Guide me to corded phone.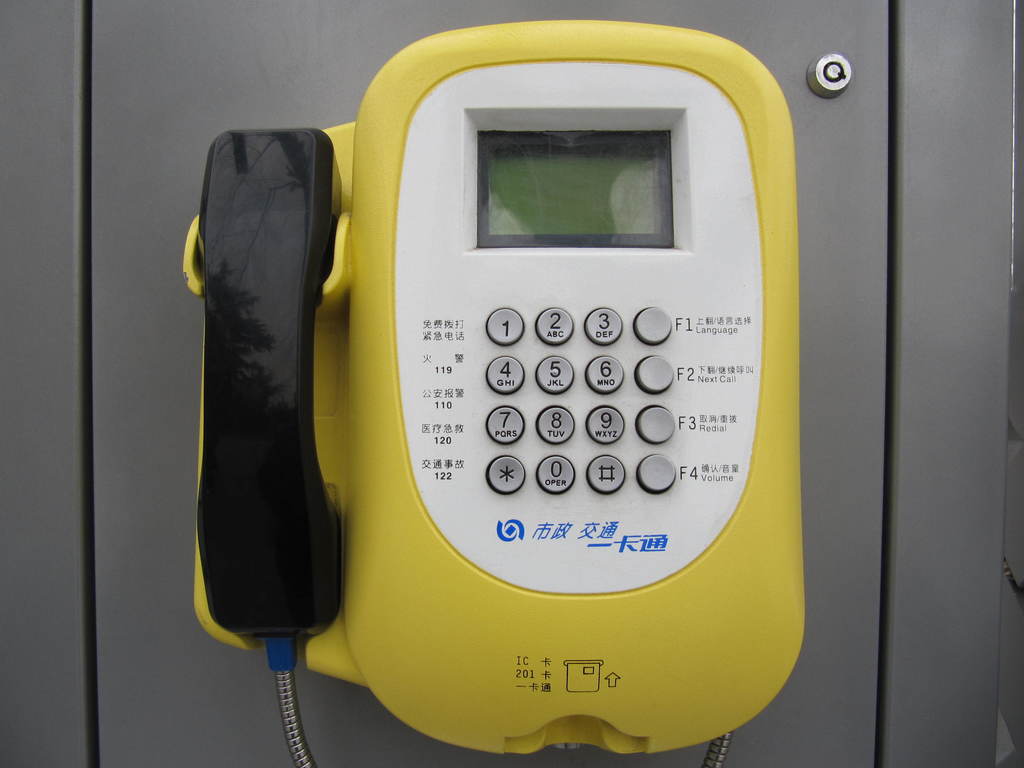
Guidance: [left=182, top=17, right=805, bottom=767].
